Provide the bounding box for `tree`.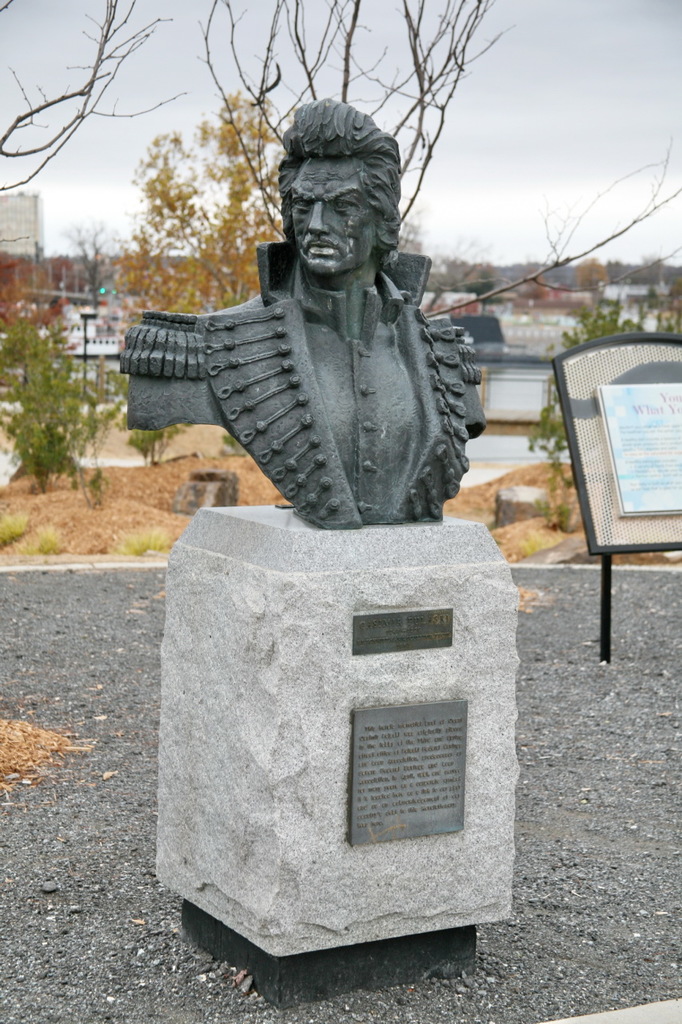
{"x1": 2, "y1": 304, "x2": 98, "y2": 492}.
